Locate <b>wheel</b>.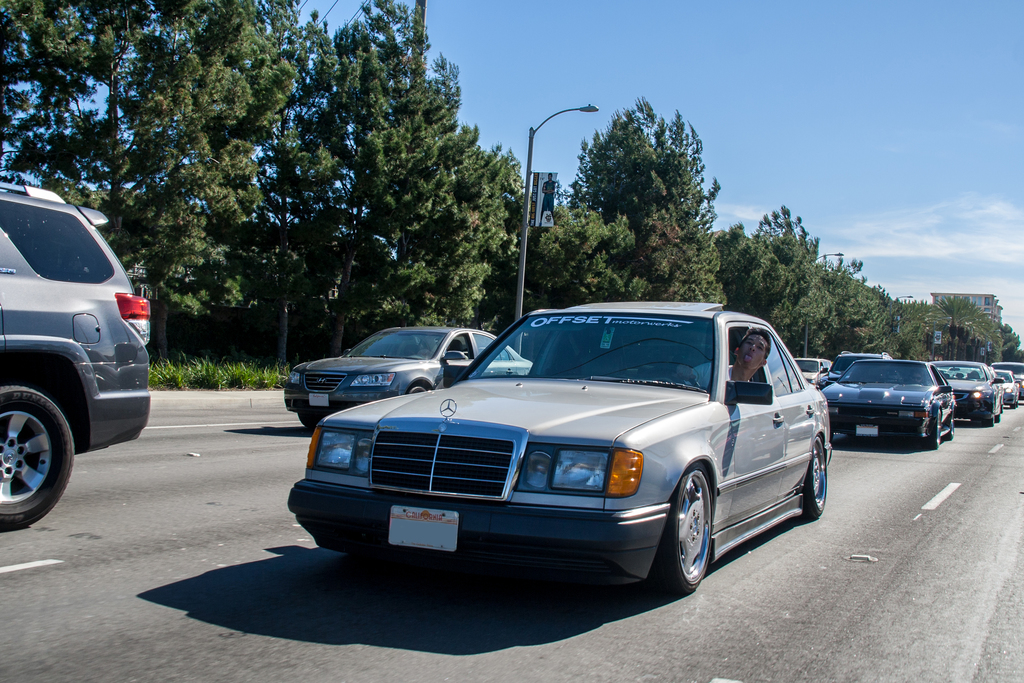
Bounding box: (637,367,700,387).
